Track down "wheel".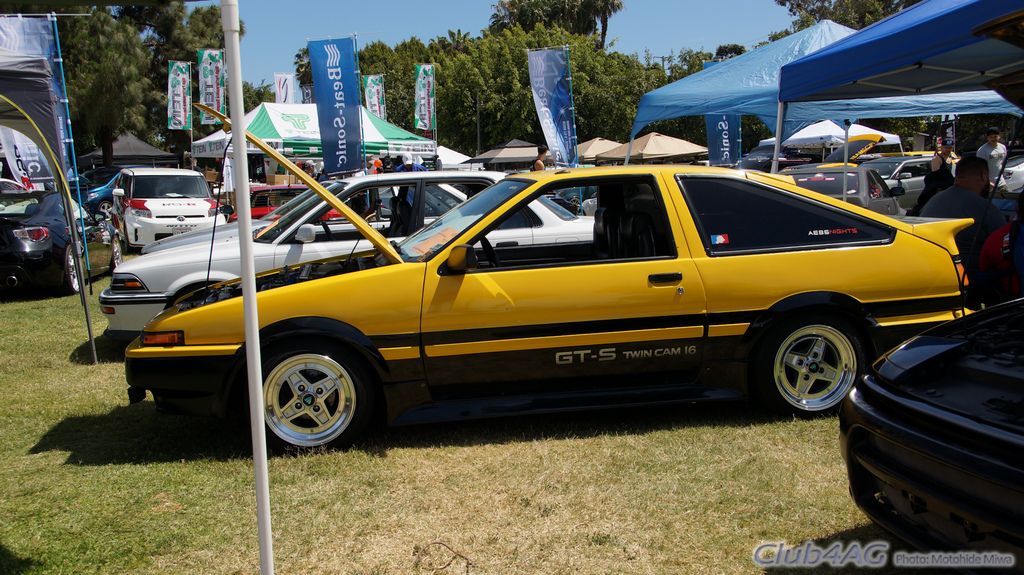
Tracked to l=56, t=244, r=79, b=294.
